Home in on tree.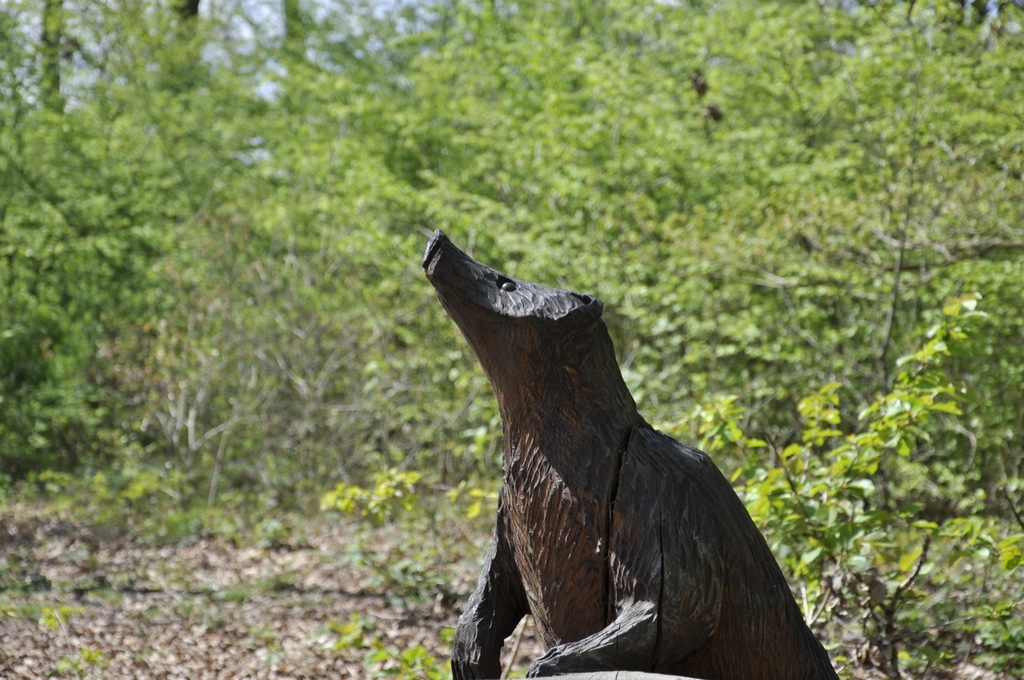
Homed in at [0,1,402,518].
